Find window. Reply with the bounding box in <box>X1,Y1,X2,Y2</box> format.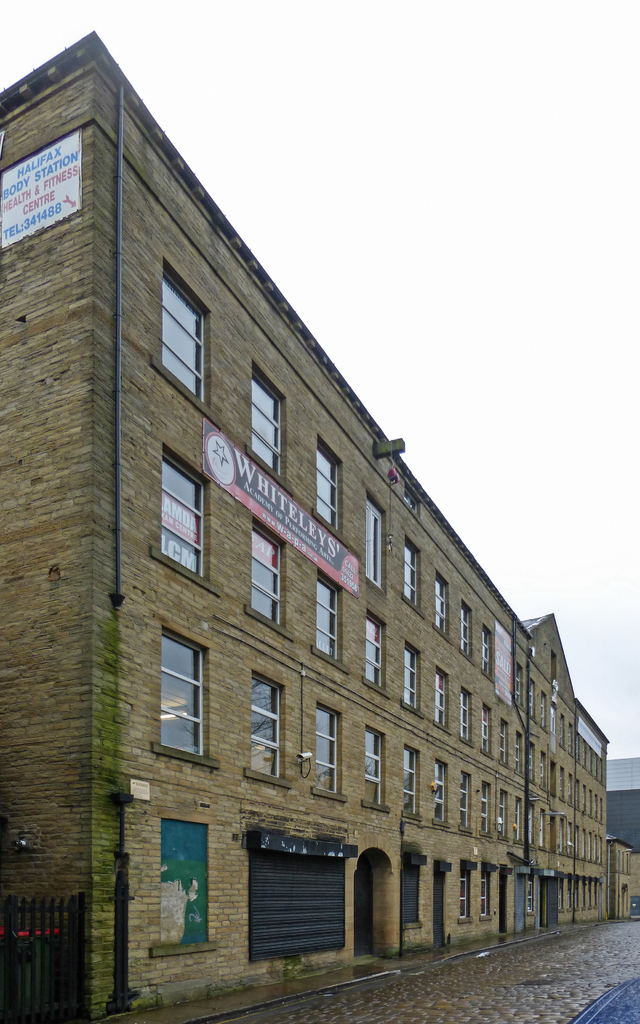
<box>251,527,281,618</box>.
